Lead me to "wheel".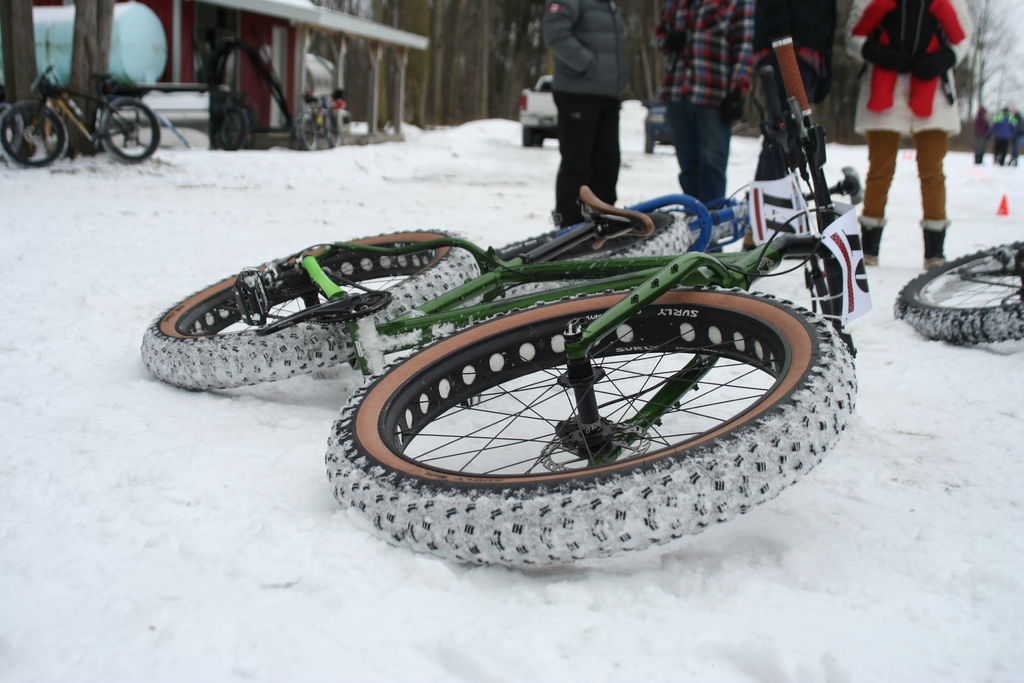
Lead to box=[302, 117, 312, 146].
